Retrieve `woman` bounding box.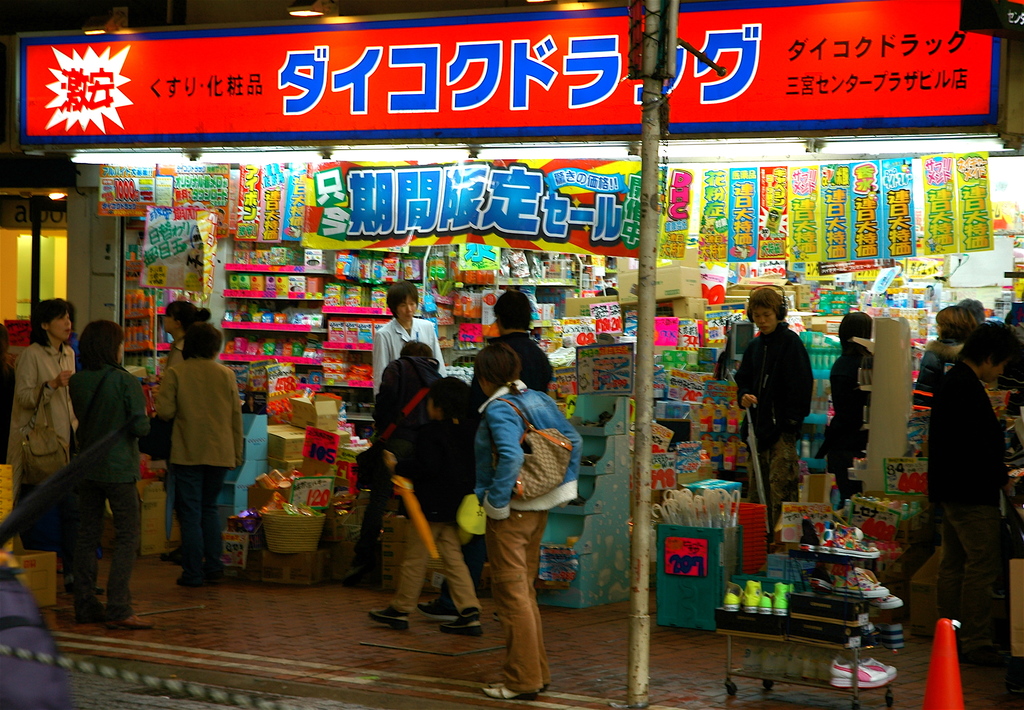
Bounding box: Rect(62, 319, 150, 631).
